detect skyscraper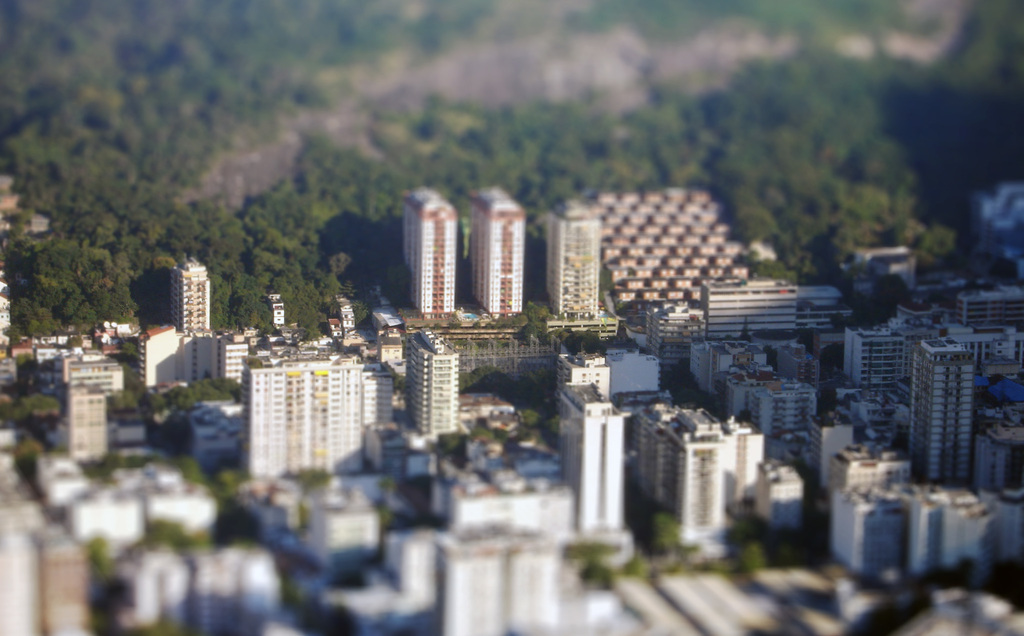
(464, 181, 528, 315)
